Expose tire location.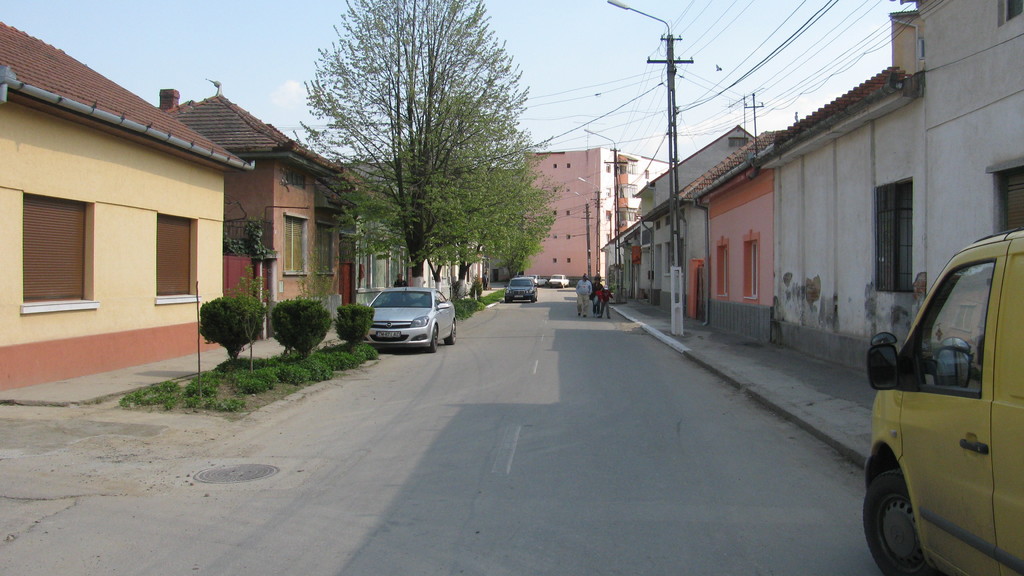
Exposed at l=862, t=467, r=923, b=575.
